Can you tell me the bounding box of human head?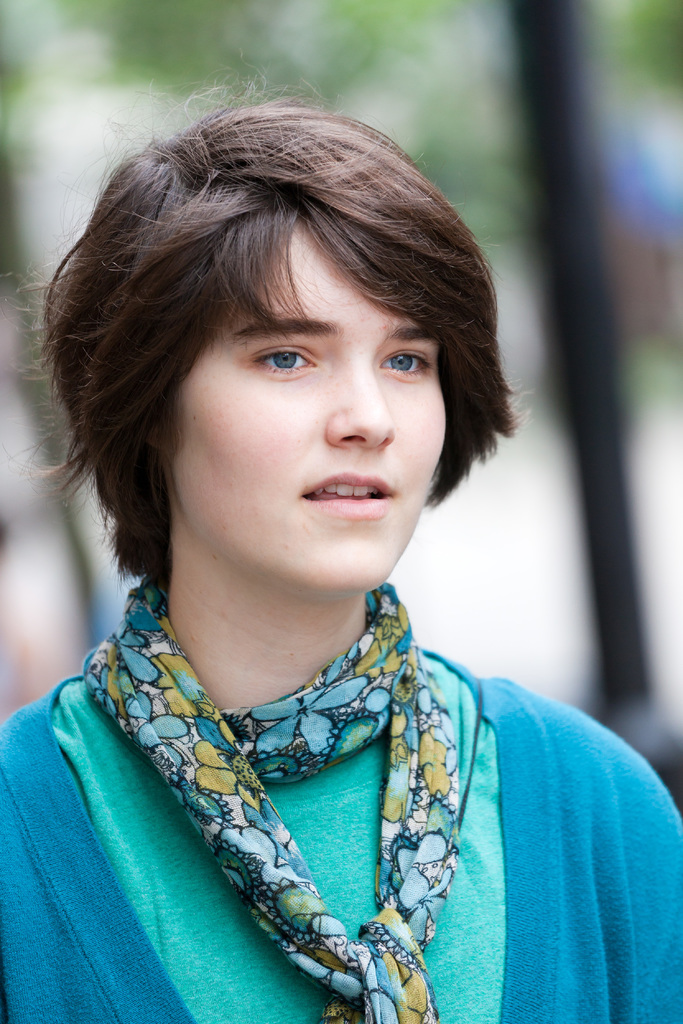
<bbox>58, 74, 518, 636</bbox>.
